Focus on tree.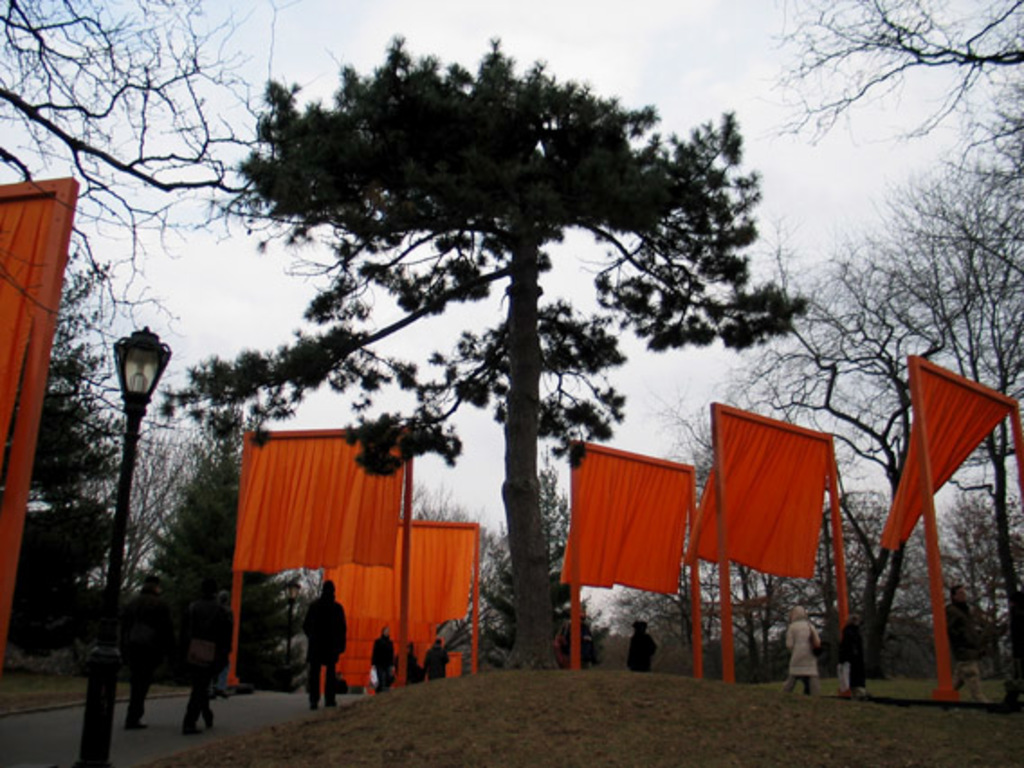
Focused at {"left": 469, "top": 447, "right": 577, "bottom": 669}.
